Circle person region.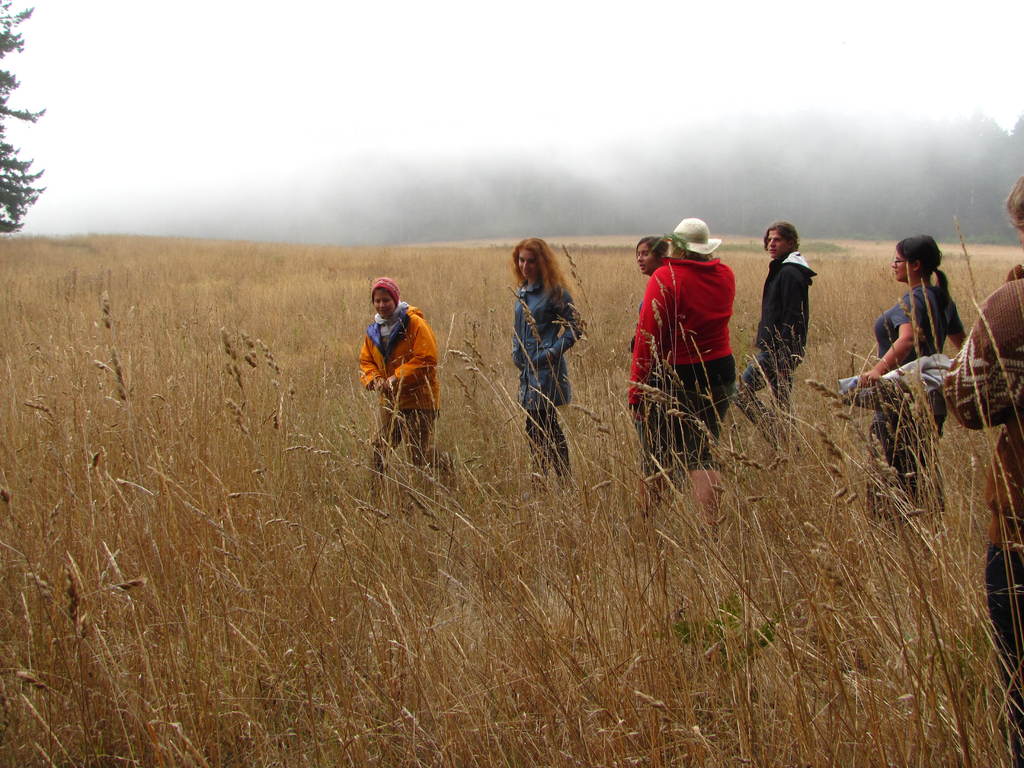
Region: 360 280 451 506.
